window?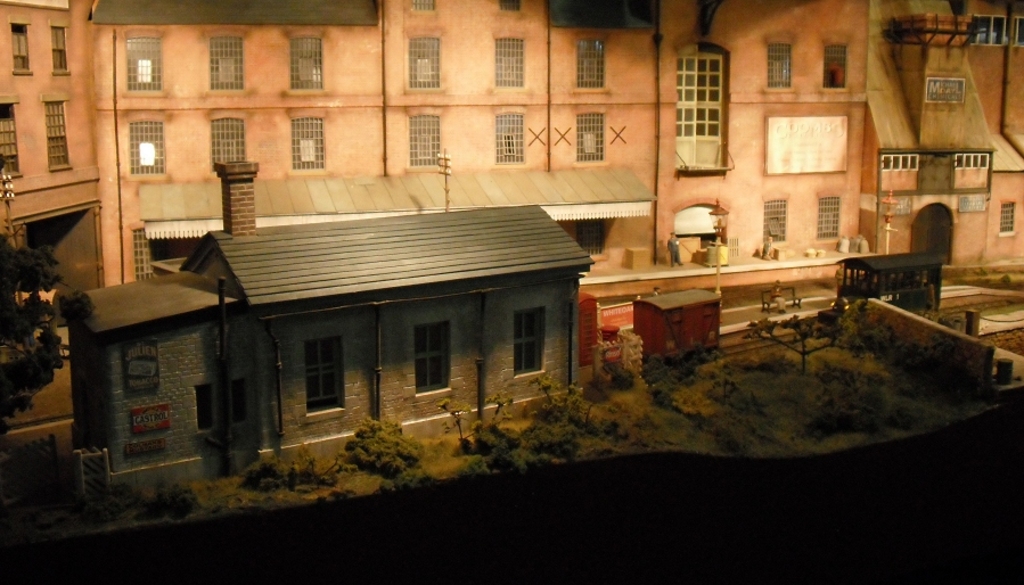
select_region(967, 16, 1001, 47)
